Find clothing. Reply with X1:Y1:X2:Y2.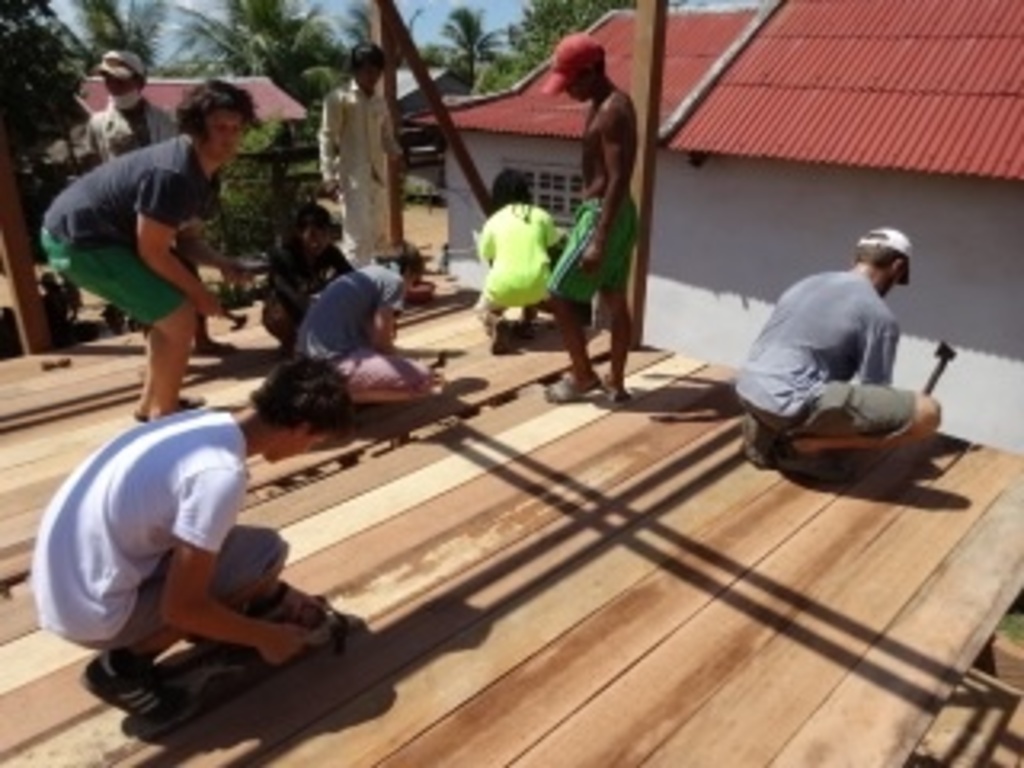
35:406:288:653.
